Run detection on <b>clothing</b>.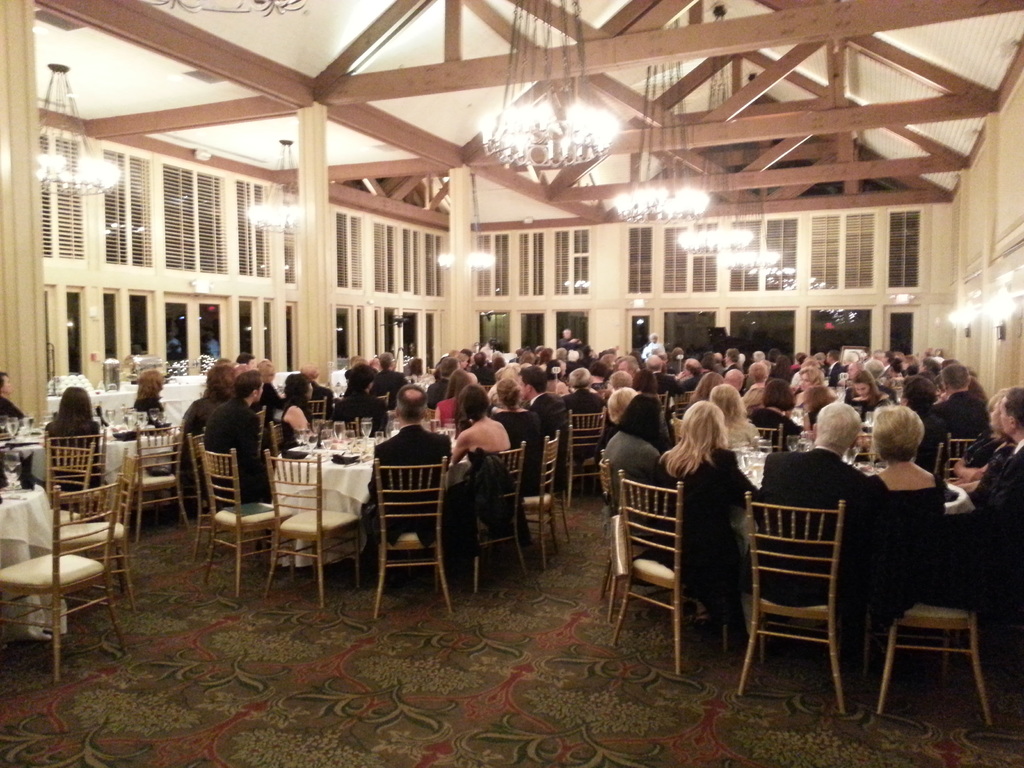
Result: {"left": 877, "top": 362, "right": 890, "bottom": 381}.
